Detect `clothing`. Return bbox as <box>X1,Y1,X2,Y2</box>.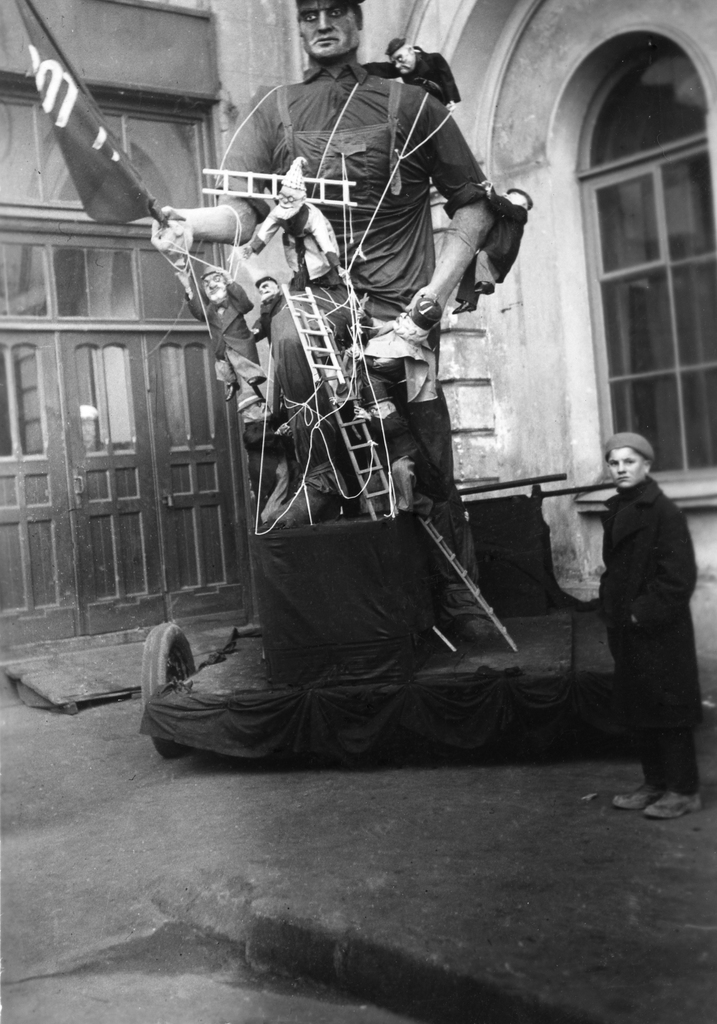
<box>250,289,290,340</box>.
